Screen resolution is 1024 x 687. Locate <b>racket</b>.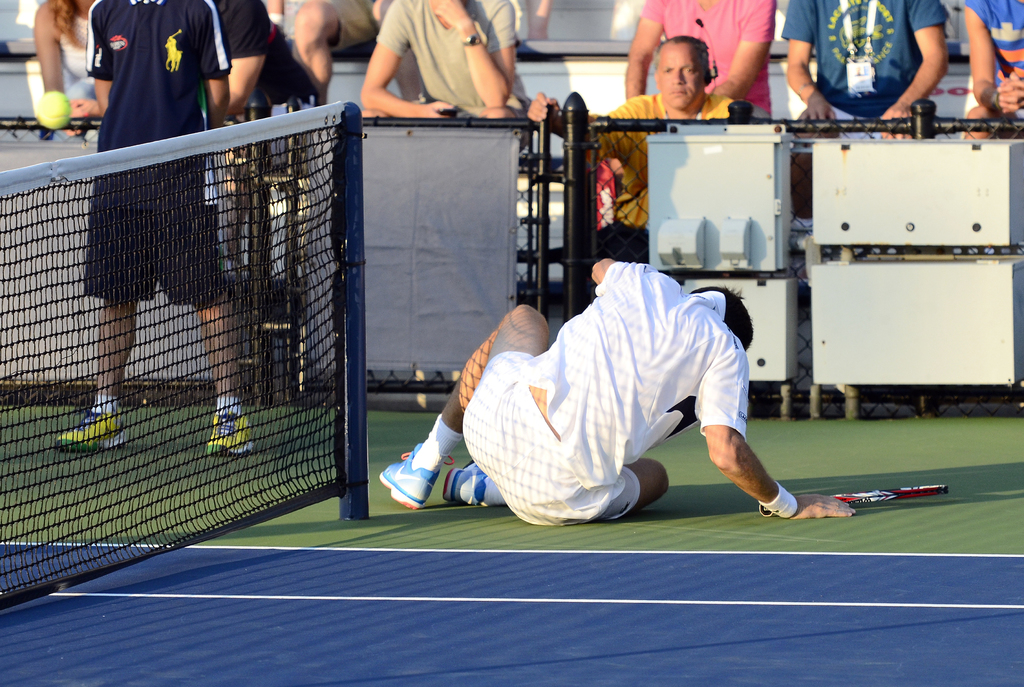
locate(759, 481, 952, 515).
